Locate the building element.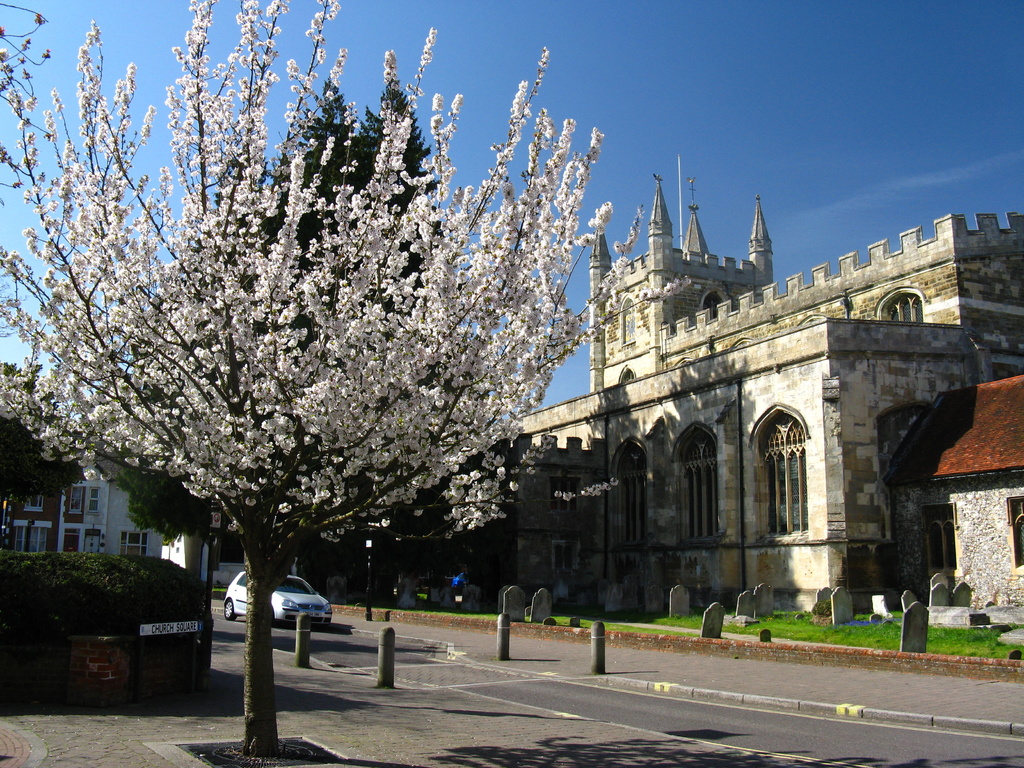
Element bbox: 11:460:202:593.
